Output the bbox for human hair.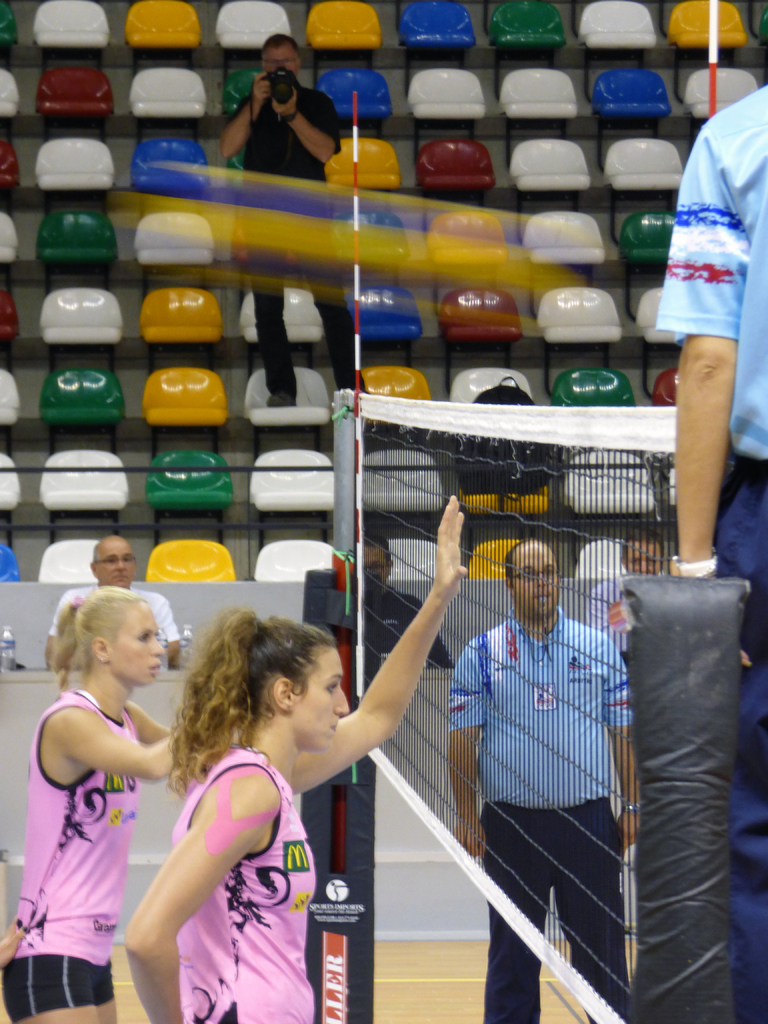
<bbox>157, 623, 348, 783</bbox>.
